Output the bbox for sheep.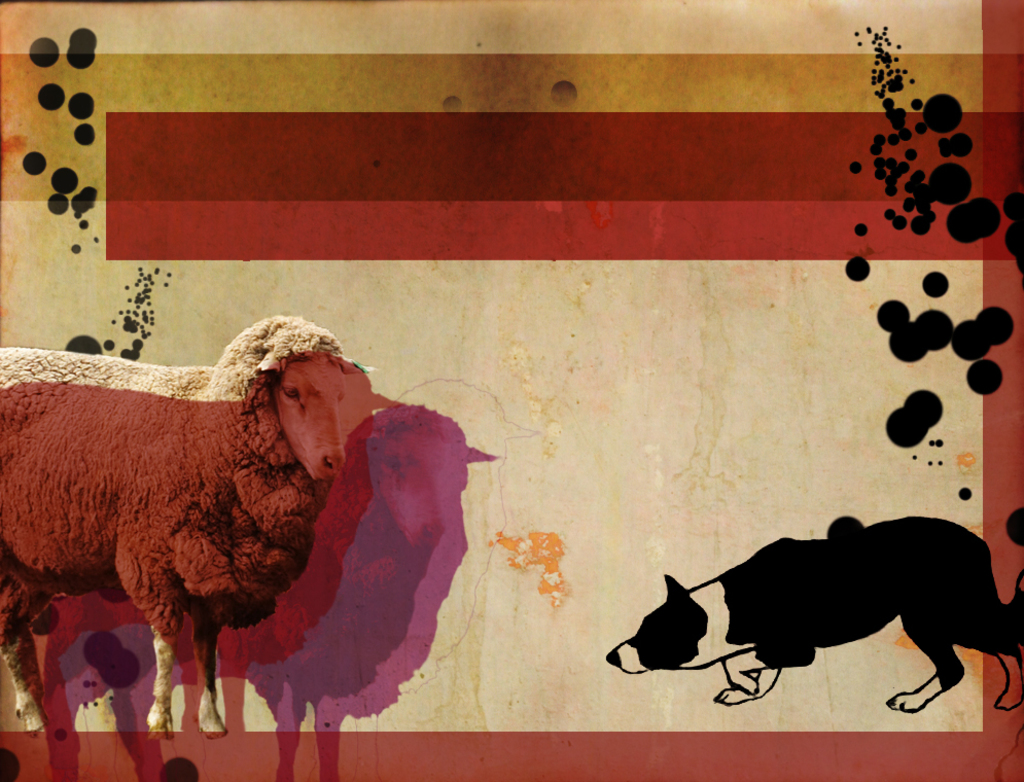
[5,352,379,735].
